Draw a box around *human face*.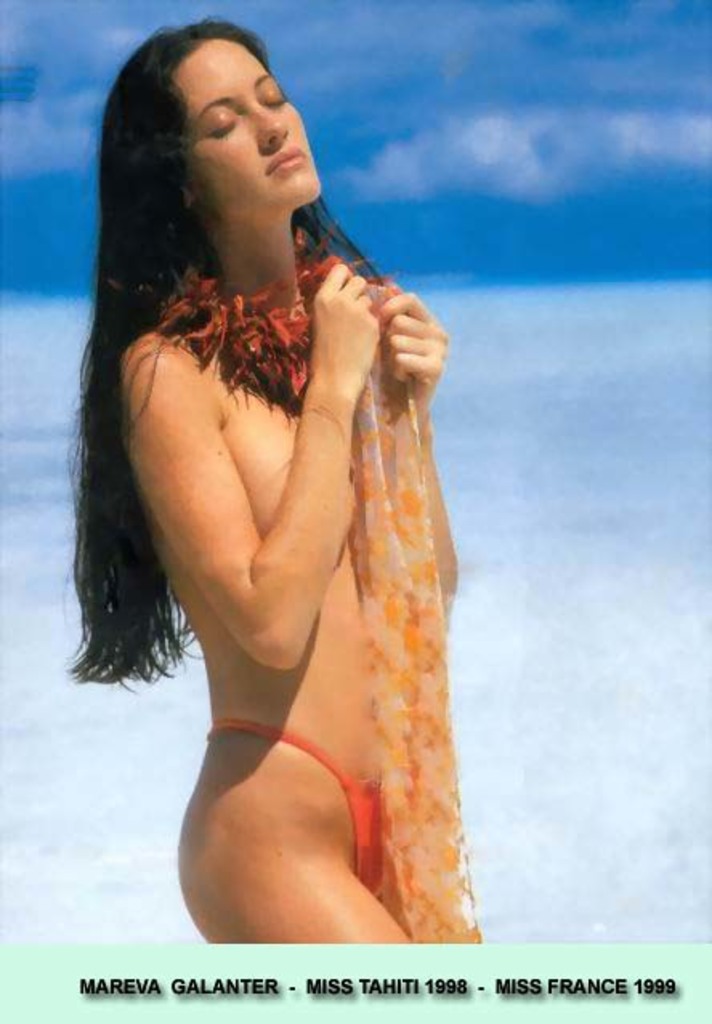
(181,37,322,215).
